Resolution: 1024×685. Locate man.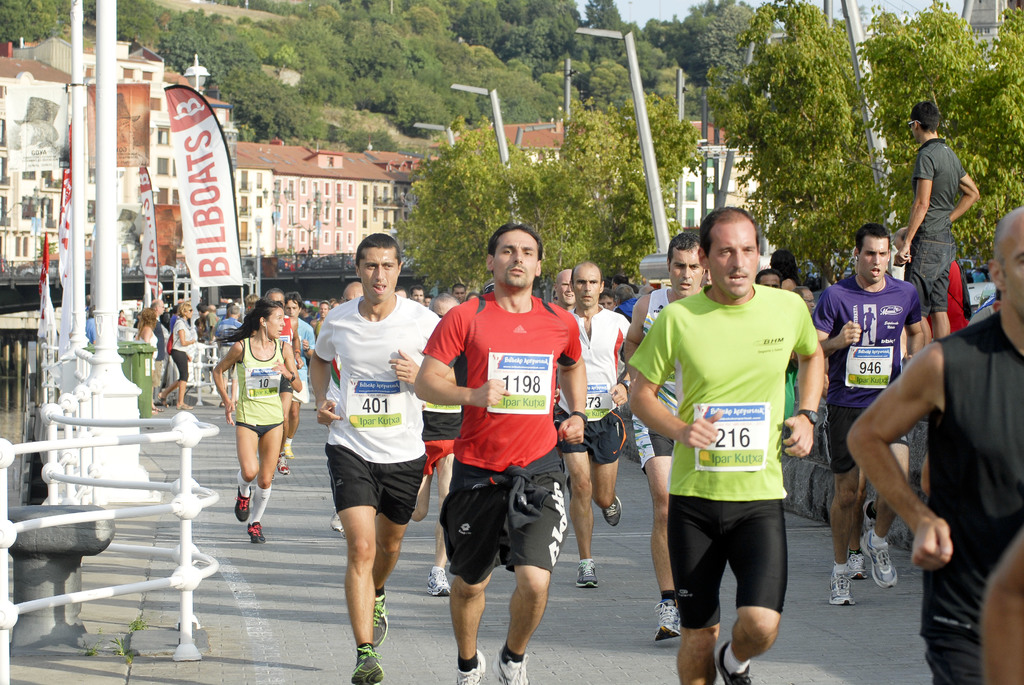
{"x1": 894, "y1": 102, "x2": 981, "y2": 350}.
